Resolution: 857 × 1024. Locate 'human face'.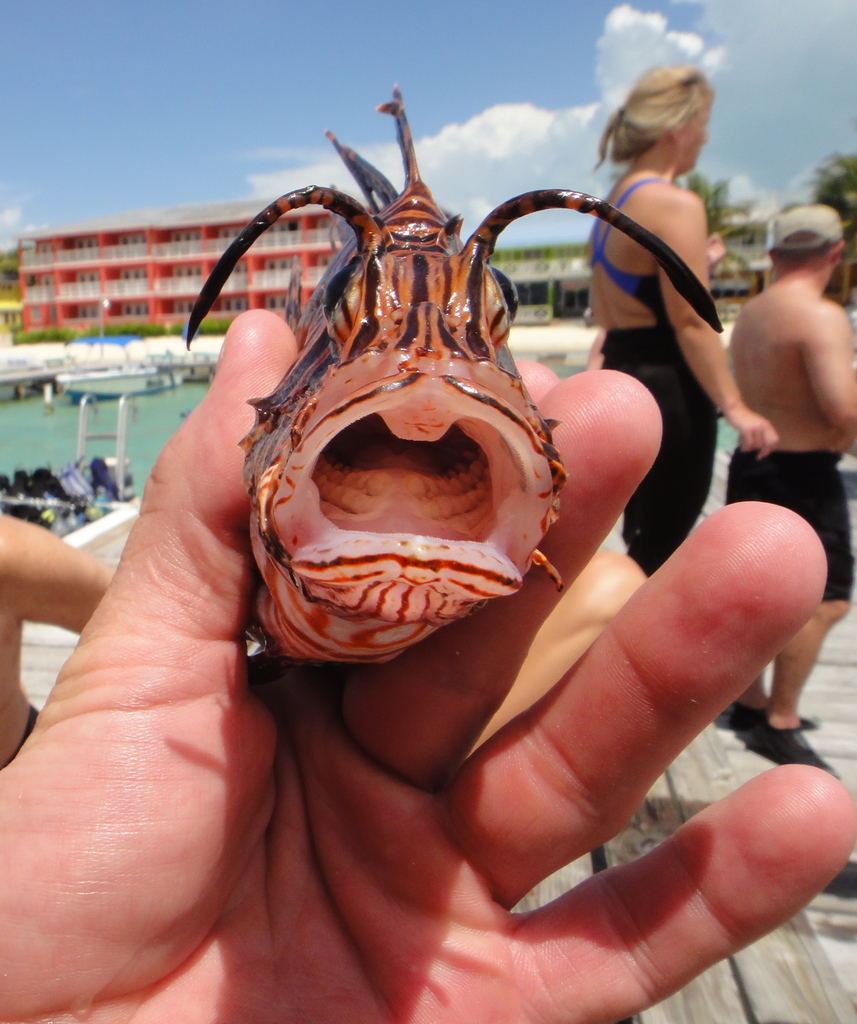
bbox(678, 100, 714, 172).
